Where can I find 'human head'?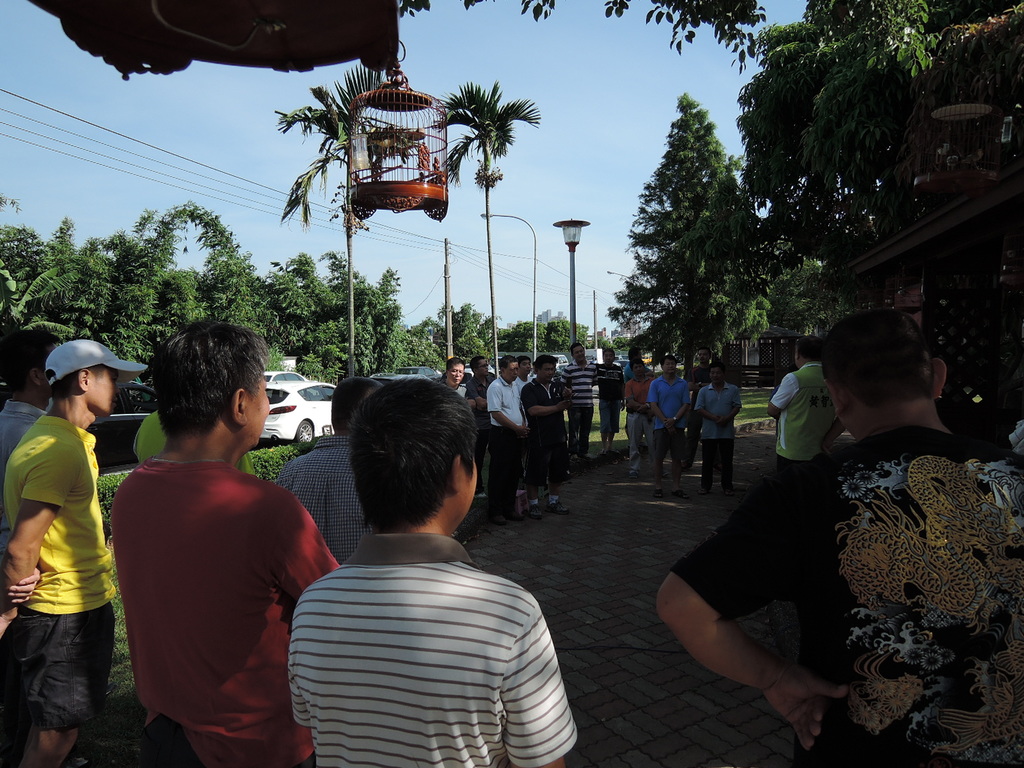
You can find it at locate(534, 355, 554, 381).
